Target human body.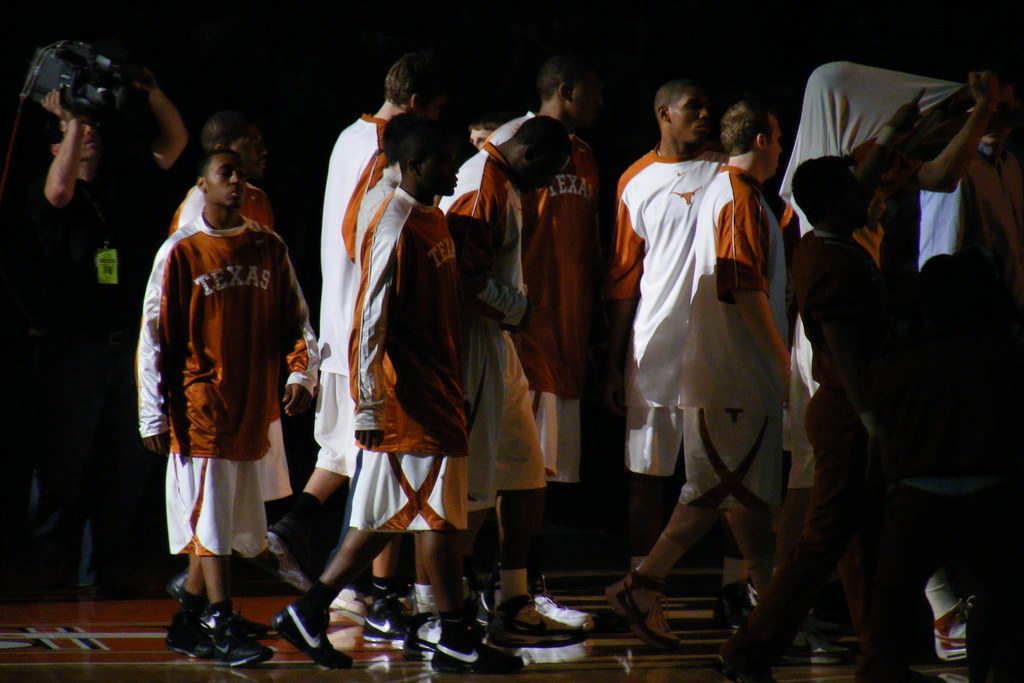
Target region: (609, 157, 831, 652).
